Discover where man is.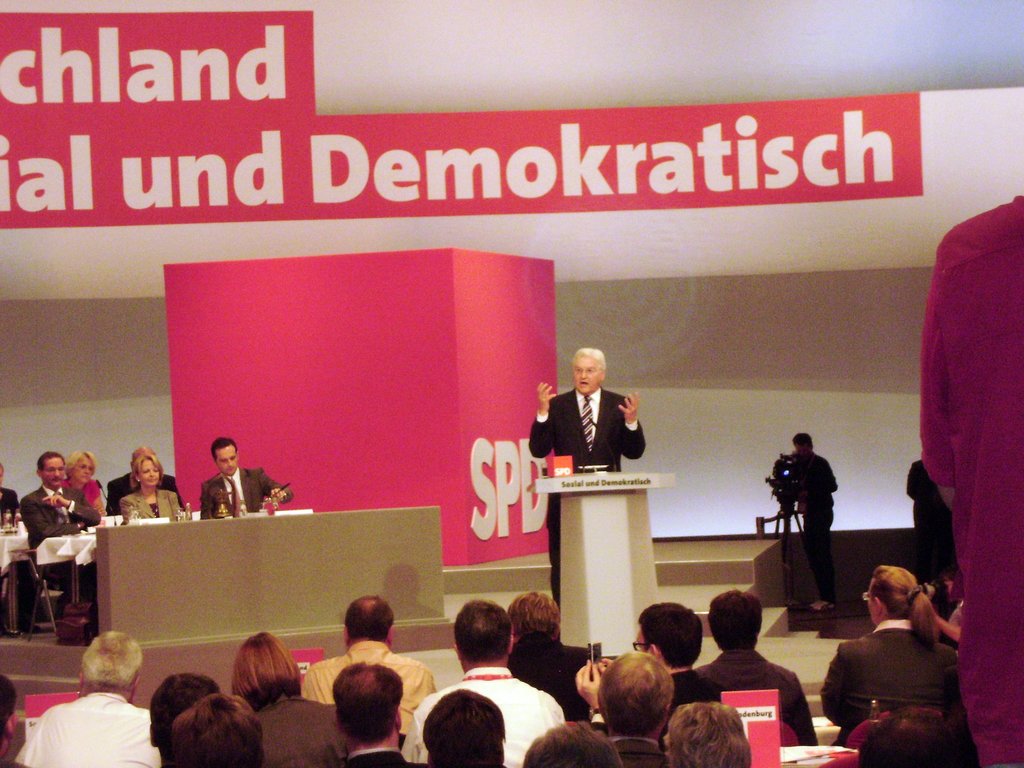
Discovered at detection(905, 455, 955, 583).
